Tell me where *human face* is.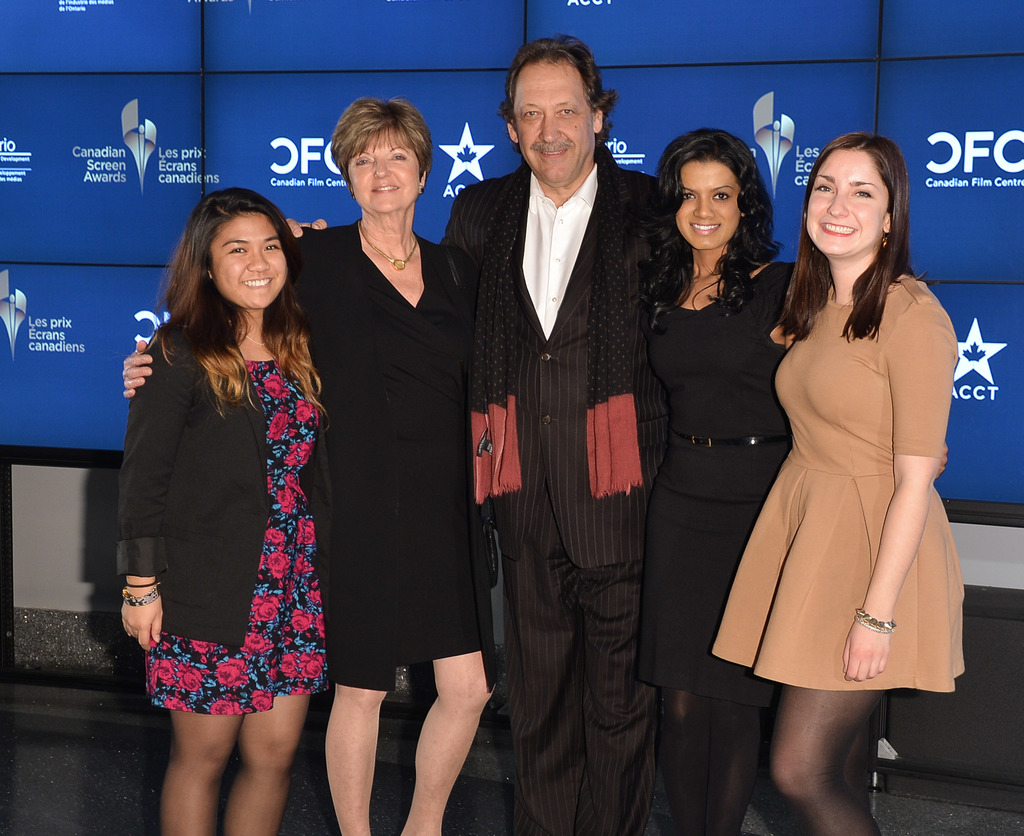
*human face* is at 804,147,886,256.
